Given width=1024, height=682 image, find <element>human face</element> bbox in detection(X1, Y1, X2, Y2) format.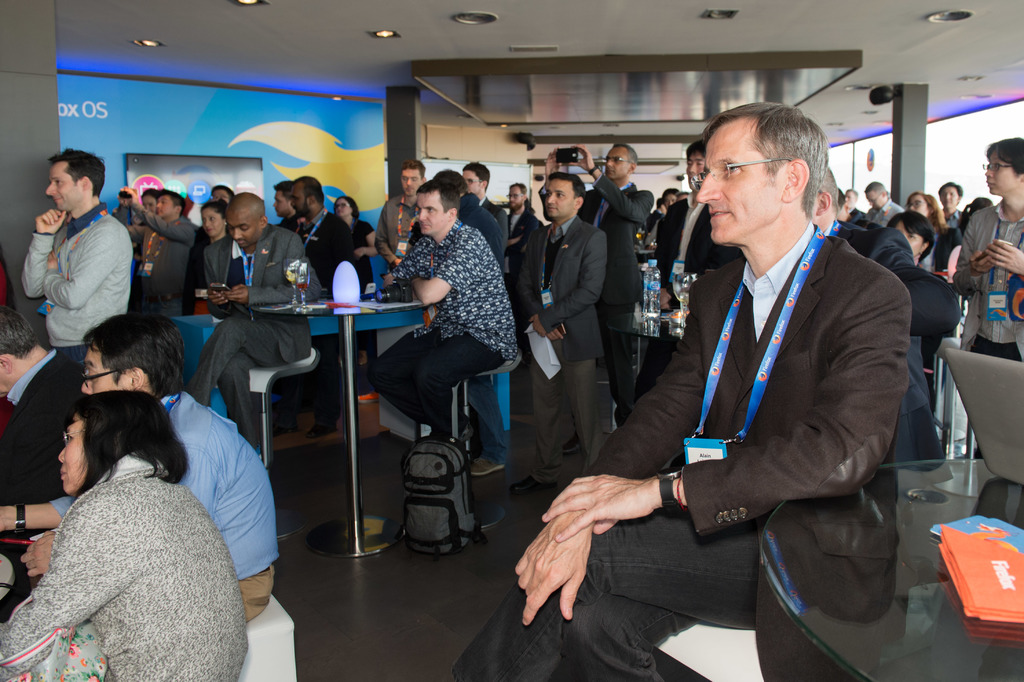
detection(540, 174, 573, 218).
